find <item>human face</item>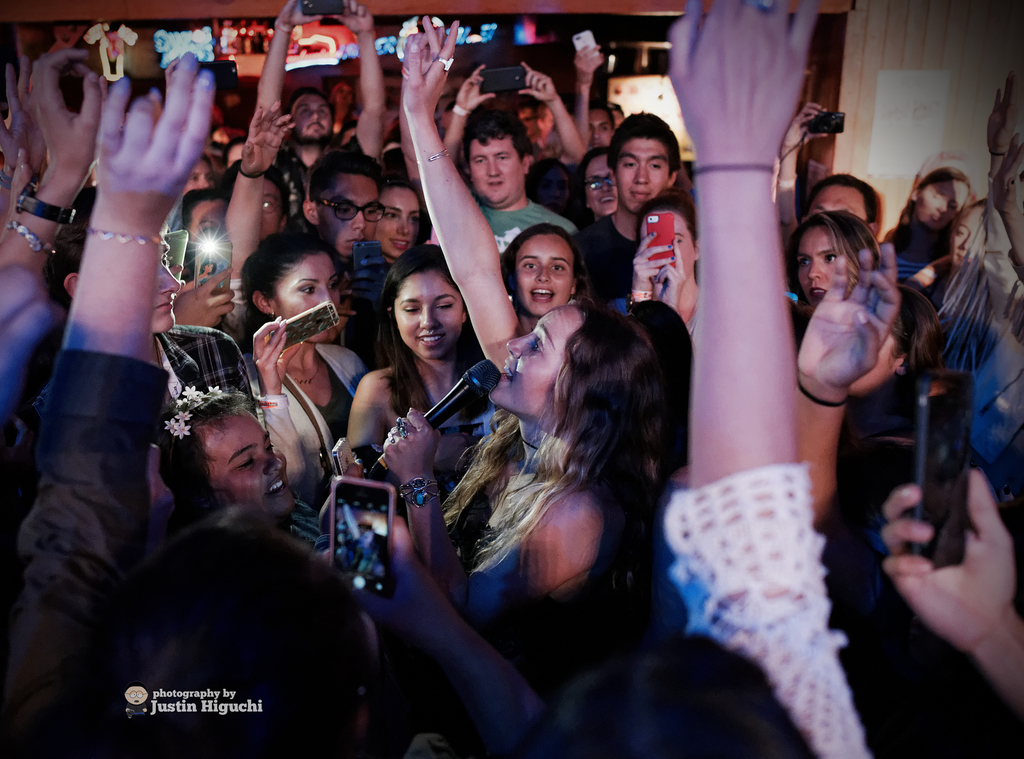
(left=150, top=241, right=186, bottom=330)
